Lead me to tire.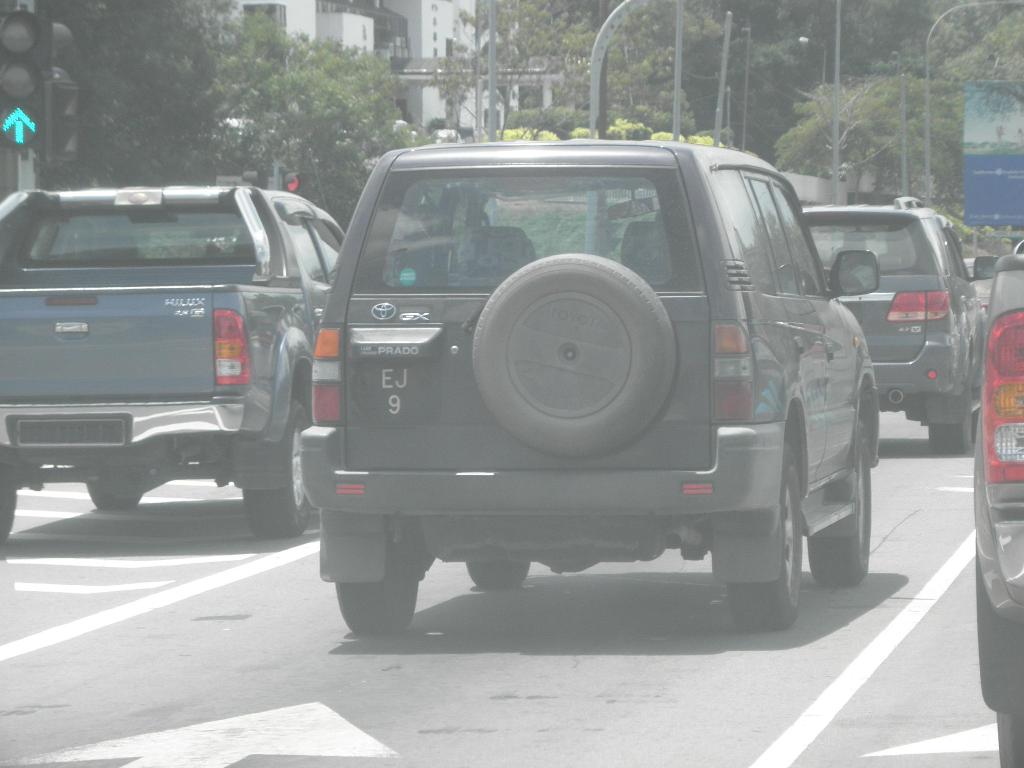
Lead to x1=336 y1=582 x2=418 y2=633.
